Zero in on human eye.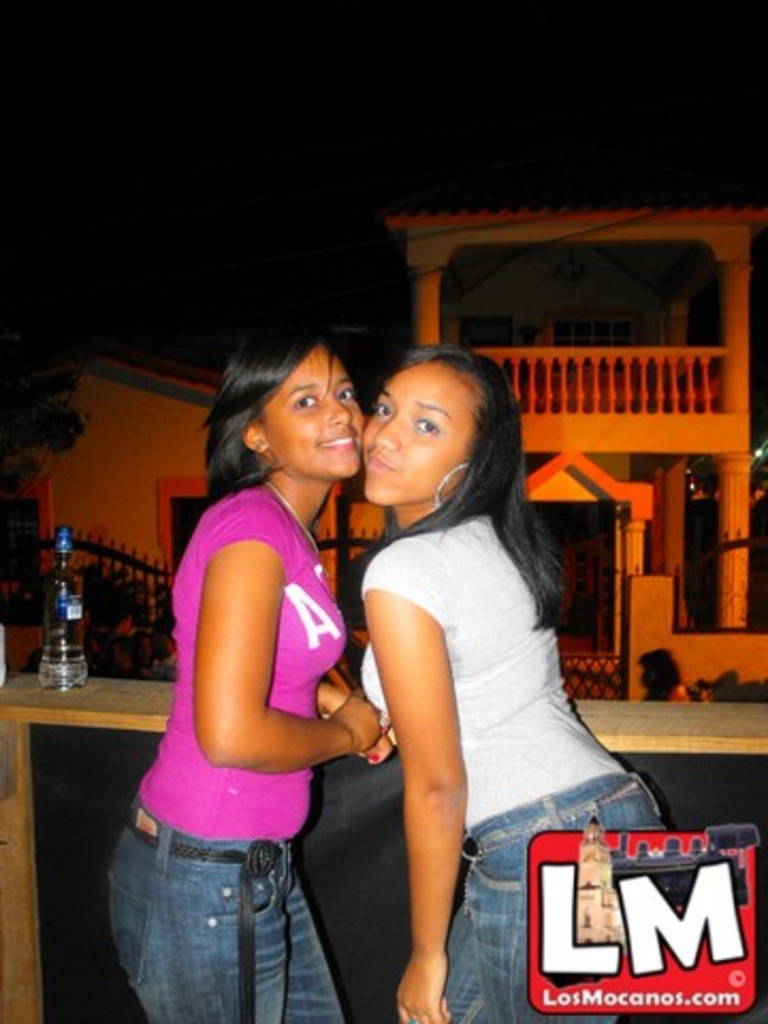
Zeroed in: Rect(337, 380, 356, 407).
